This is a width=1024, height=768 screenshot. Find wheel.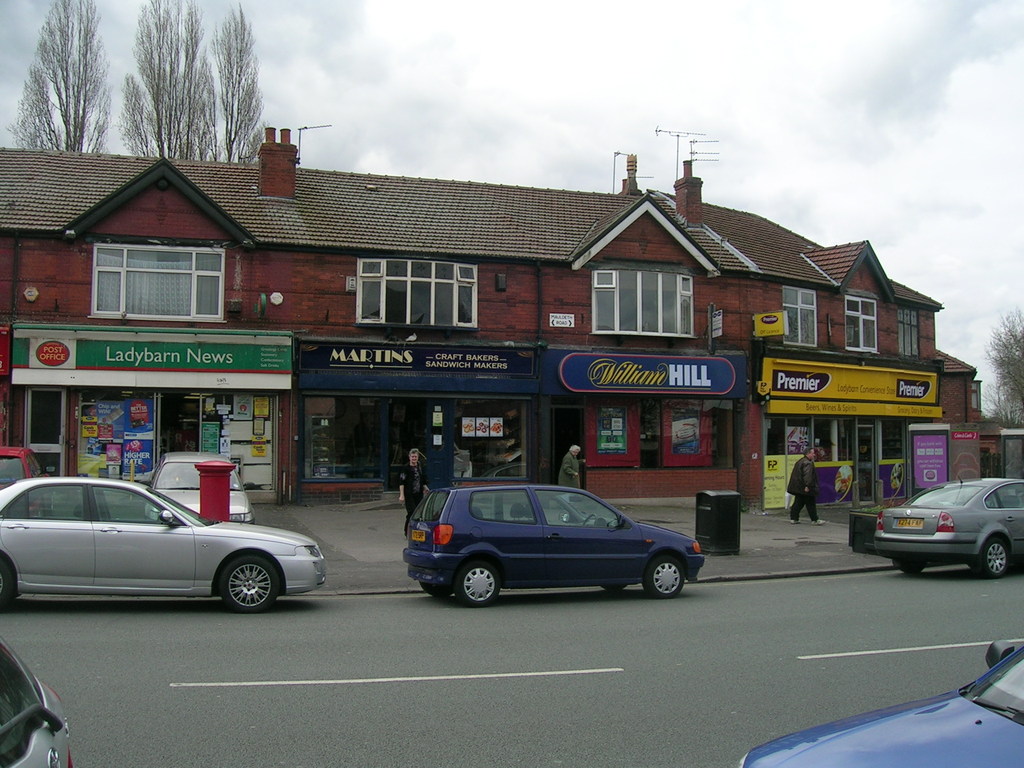
Bounding box: left=456, top=563, right=499, bottom=606.
